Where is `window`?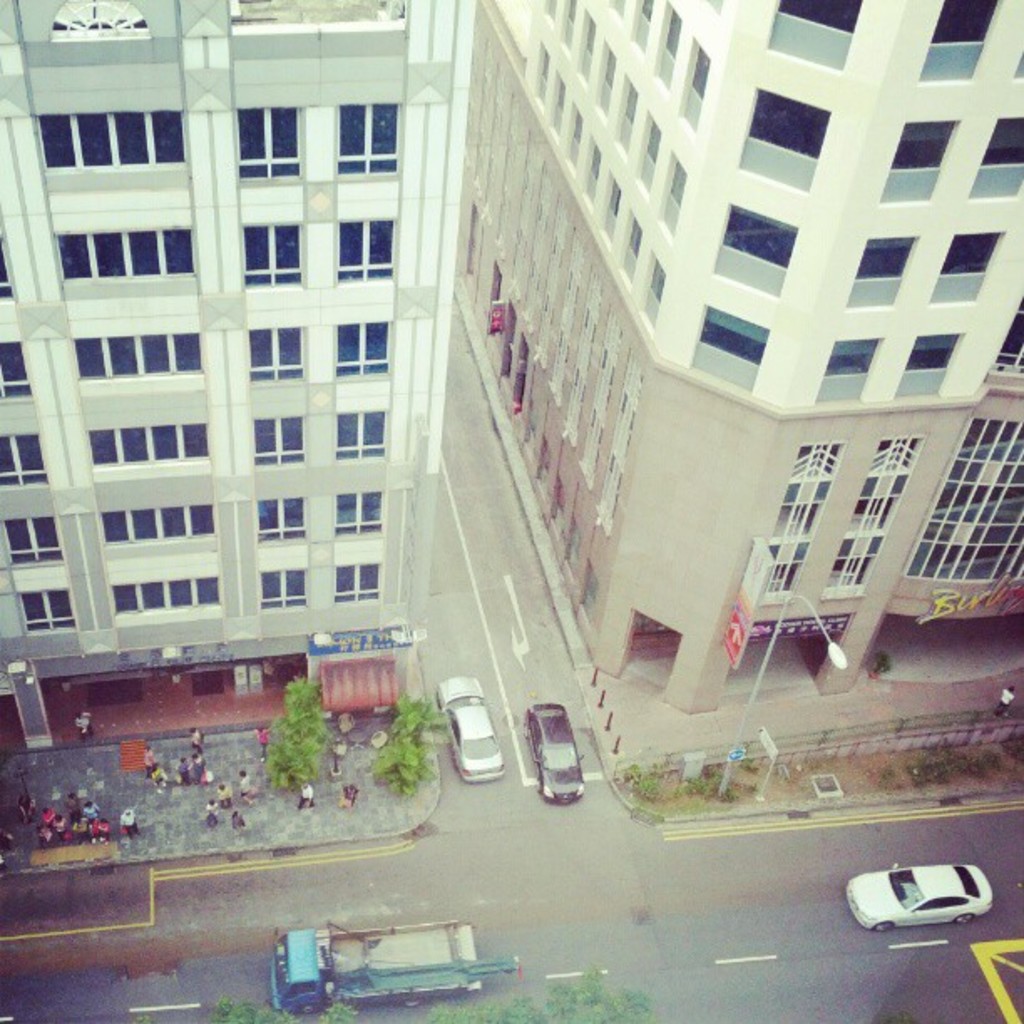
box(37, 117, 184, 171).
